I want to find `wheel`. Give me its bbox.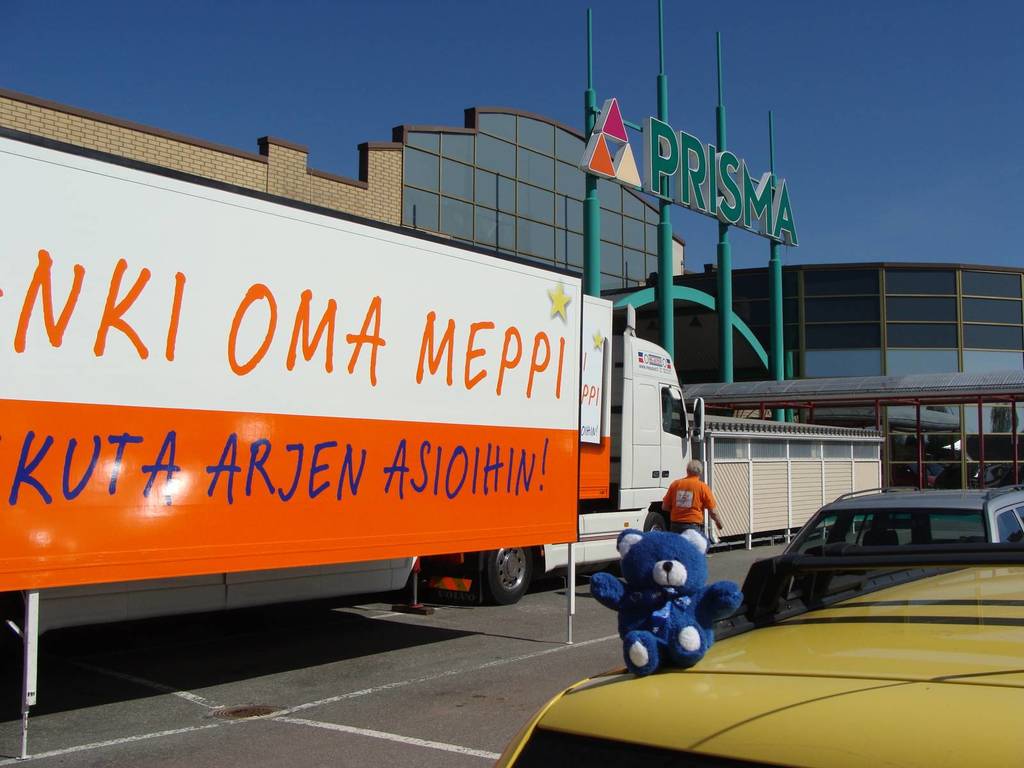
(x1=483, y1=545, x2=534, y2=607).
